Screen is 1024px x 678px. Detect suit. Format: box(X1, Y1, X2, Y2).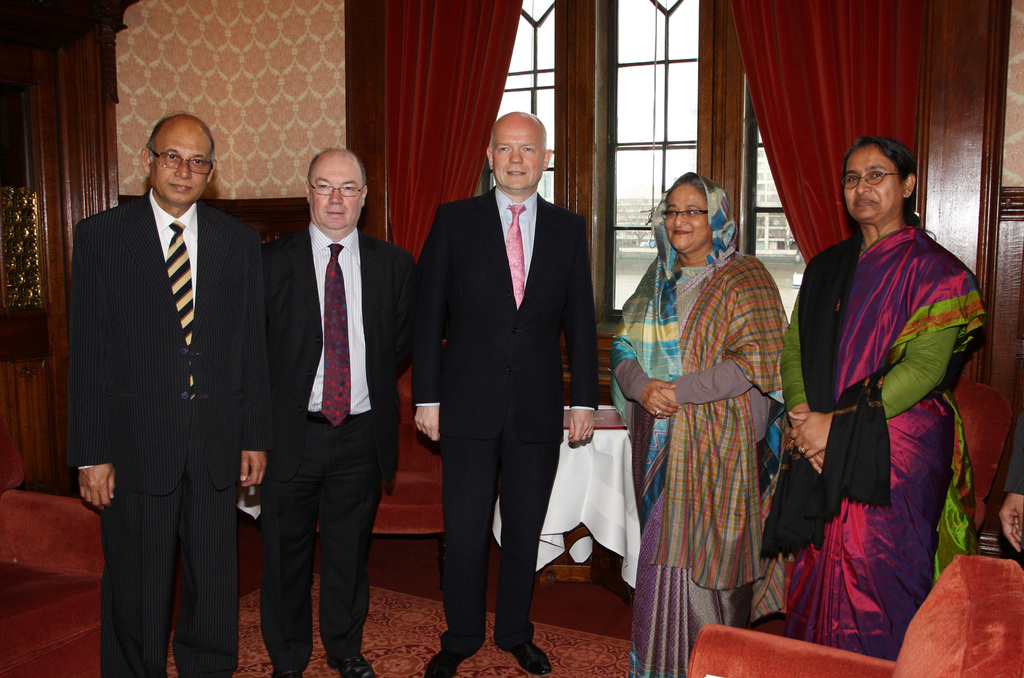
box(257, 222, 418, 677).
